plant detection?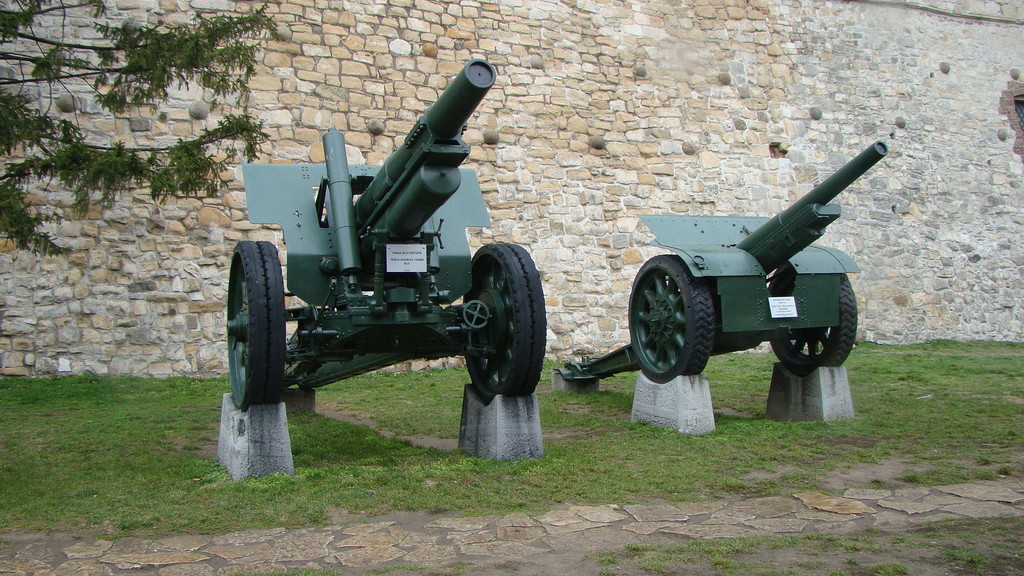
x1=719, y1=552, x2=745, y2=568
